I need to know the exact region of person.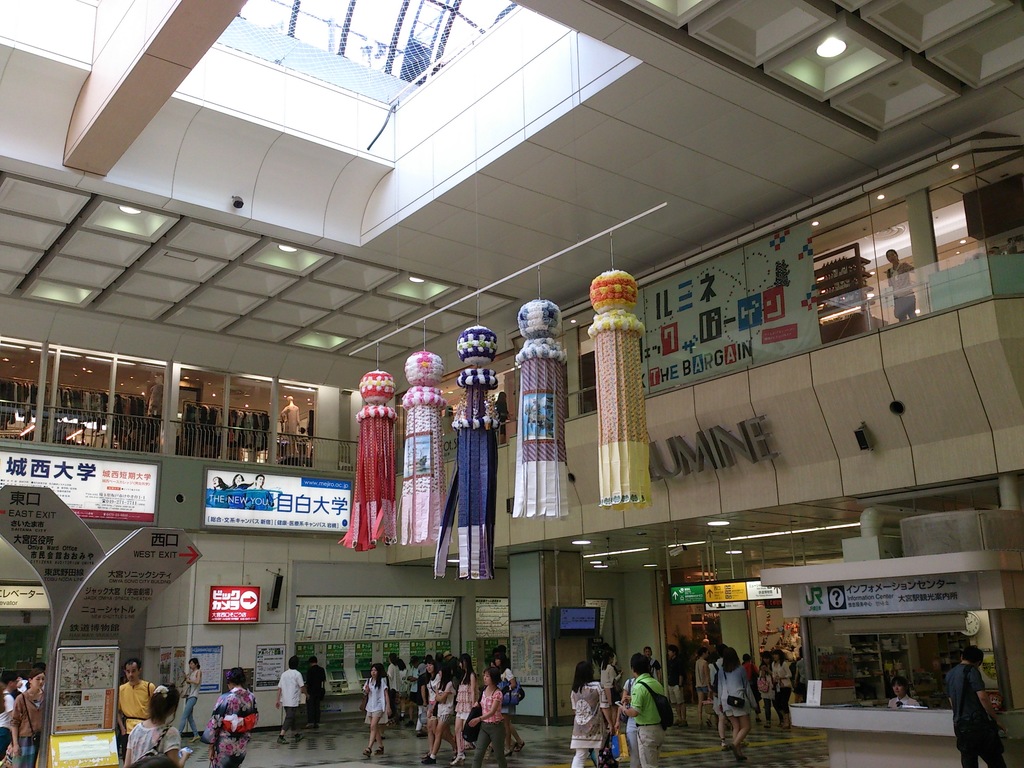
Region: left=945, top=642, right=1005, bottom=767.
